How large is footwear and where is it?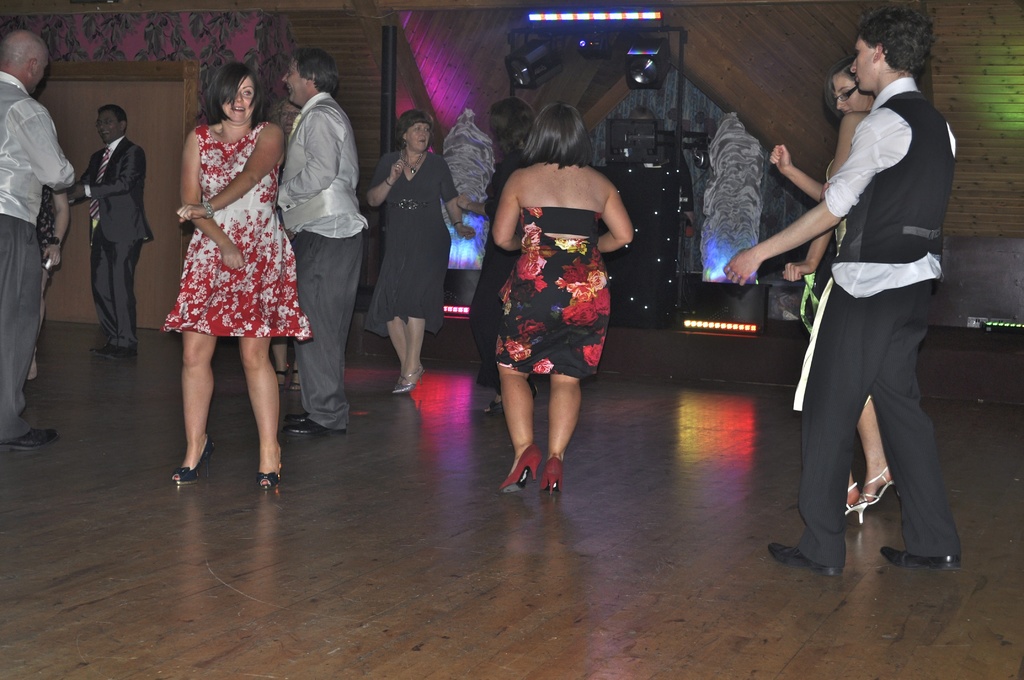
Bounding box: x1=91 y1=335 x2=117 y2=360.
